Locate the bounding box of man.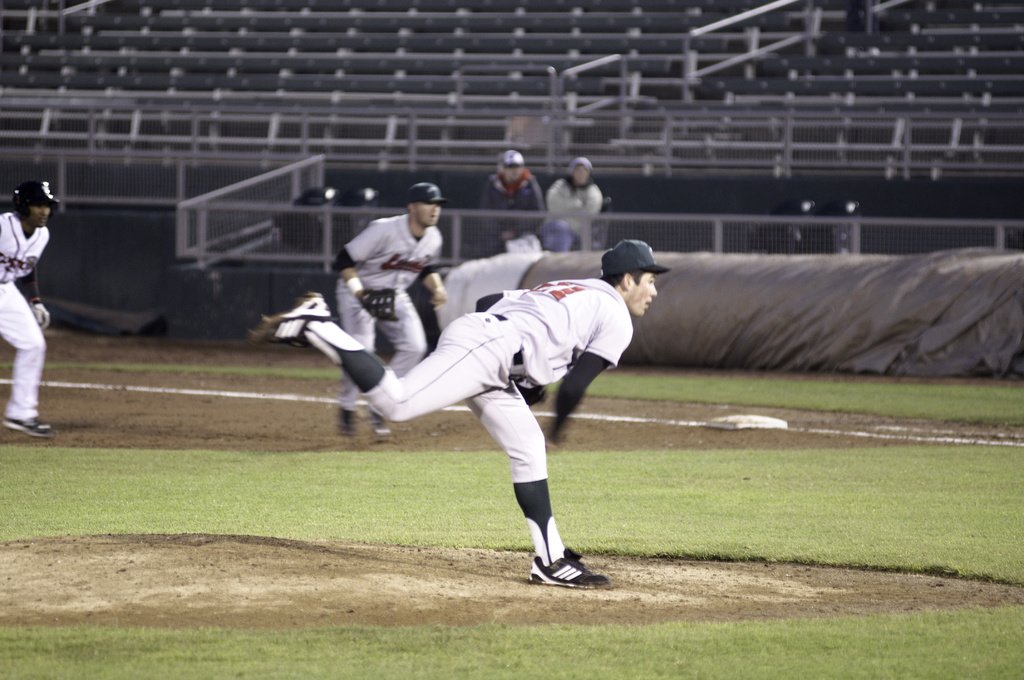
Bounding box: box(338, 183, 448, 438).
